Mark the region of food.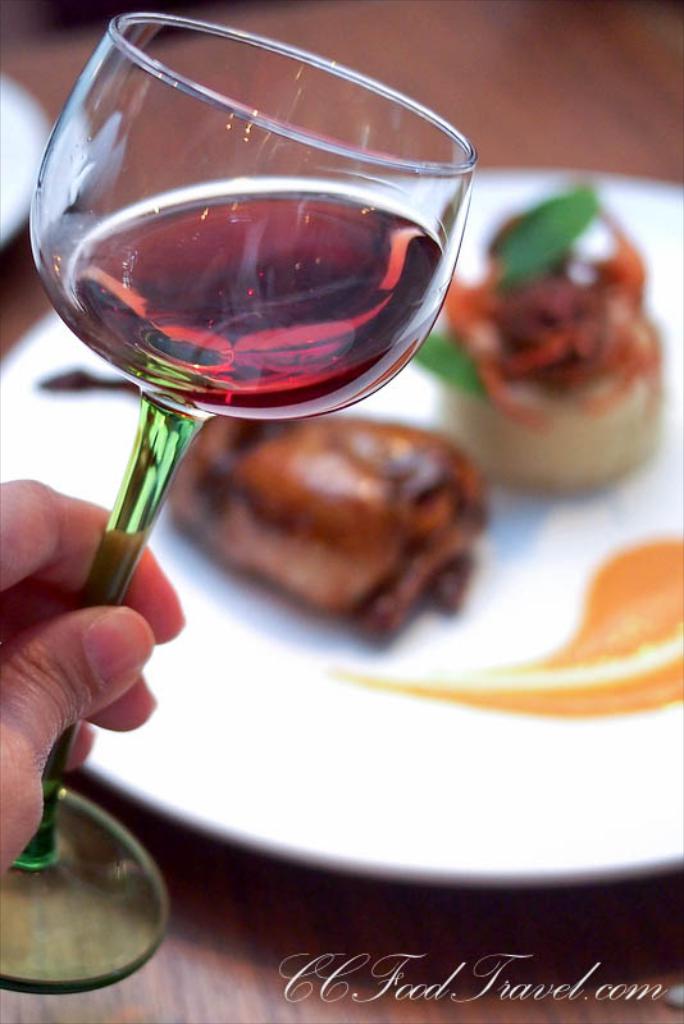
Region: x1=170 y1=413 x2=489 y2=646.
